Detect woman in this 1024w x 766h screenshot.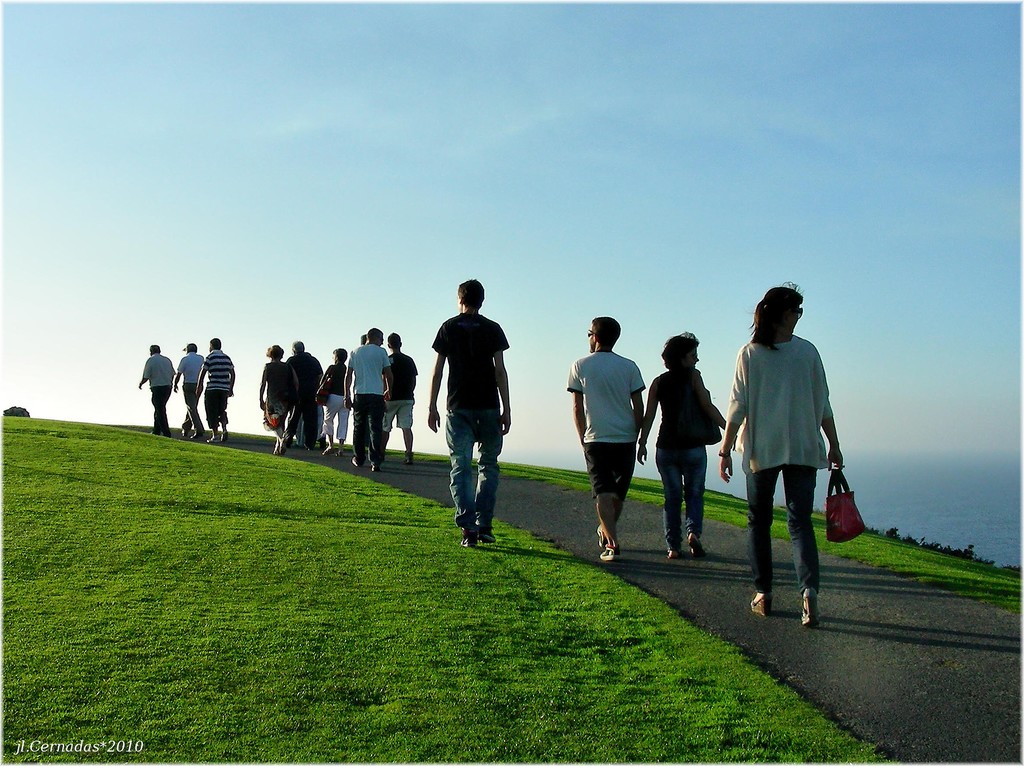
Detection: locate(737, 296, 854, 628).
